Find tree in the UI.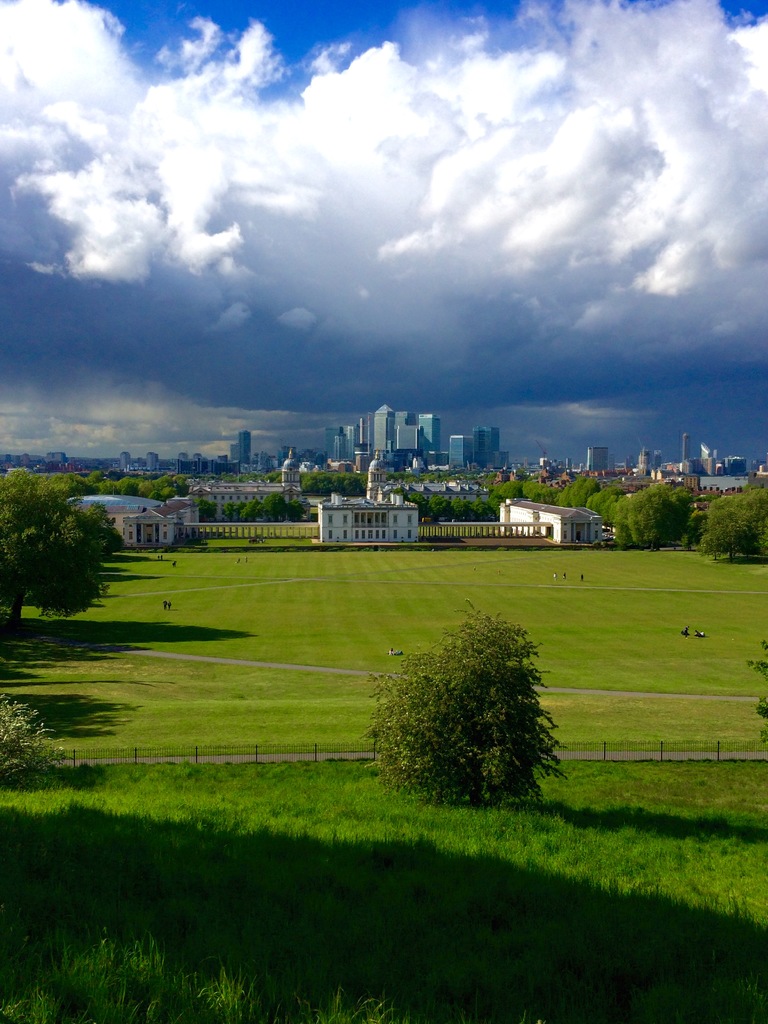
UI element at pyautogui.locateOnScreen(86, 464, 193, 506).
